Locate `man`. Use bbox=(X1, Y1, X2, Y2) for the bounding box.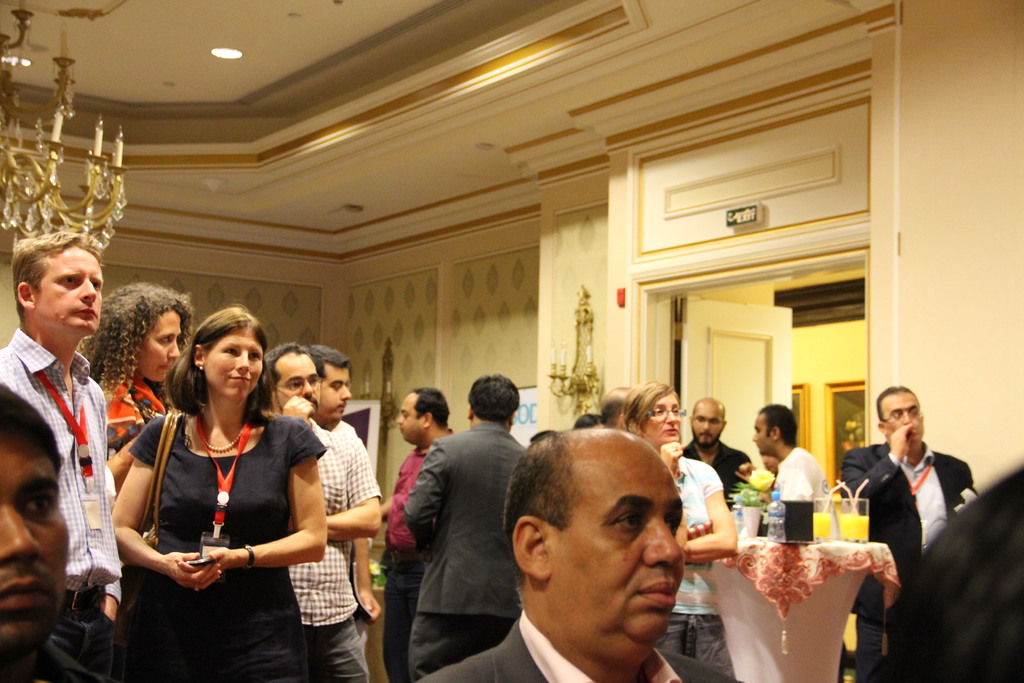
bbox=(310, 339, 382, 621).
